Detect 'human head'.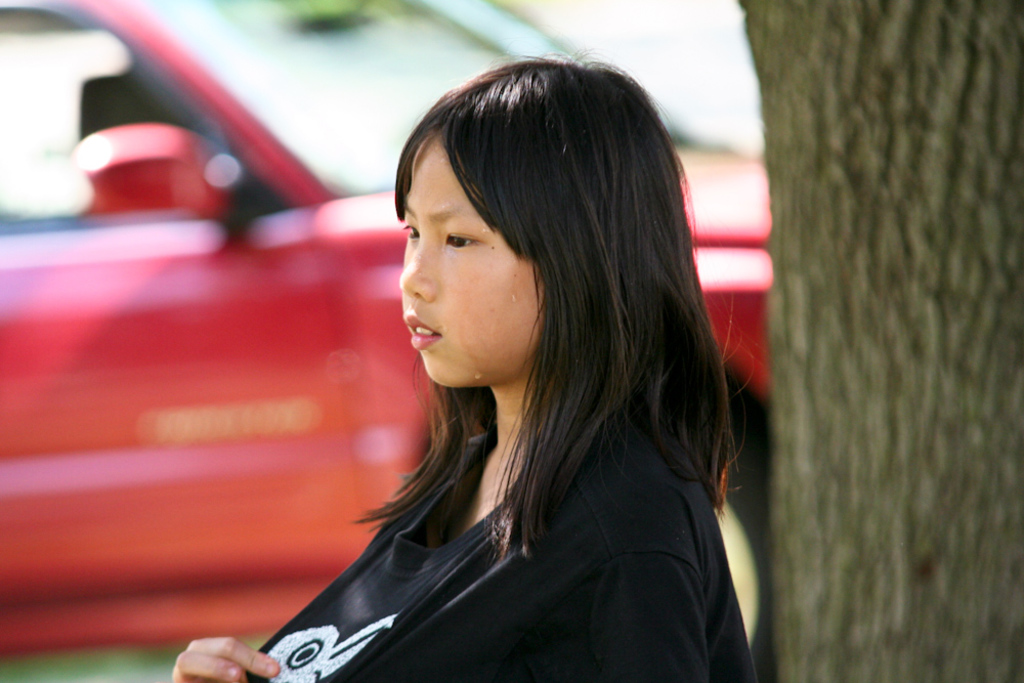
Detected at bbox(362, 59, 606, 403).
